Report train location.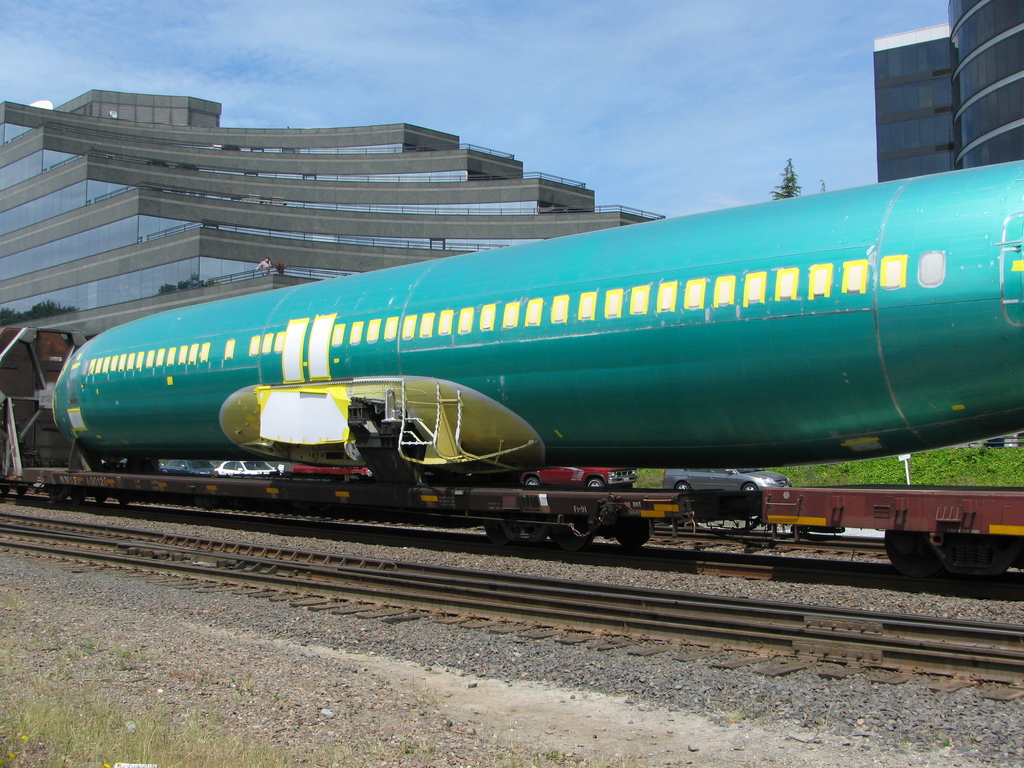
Report: box(0, 159, 1023, 579).
